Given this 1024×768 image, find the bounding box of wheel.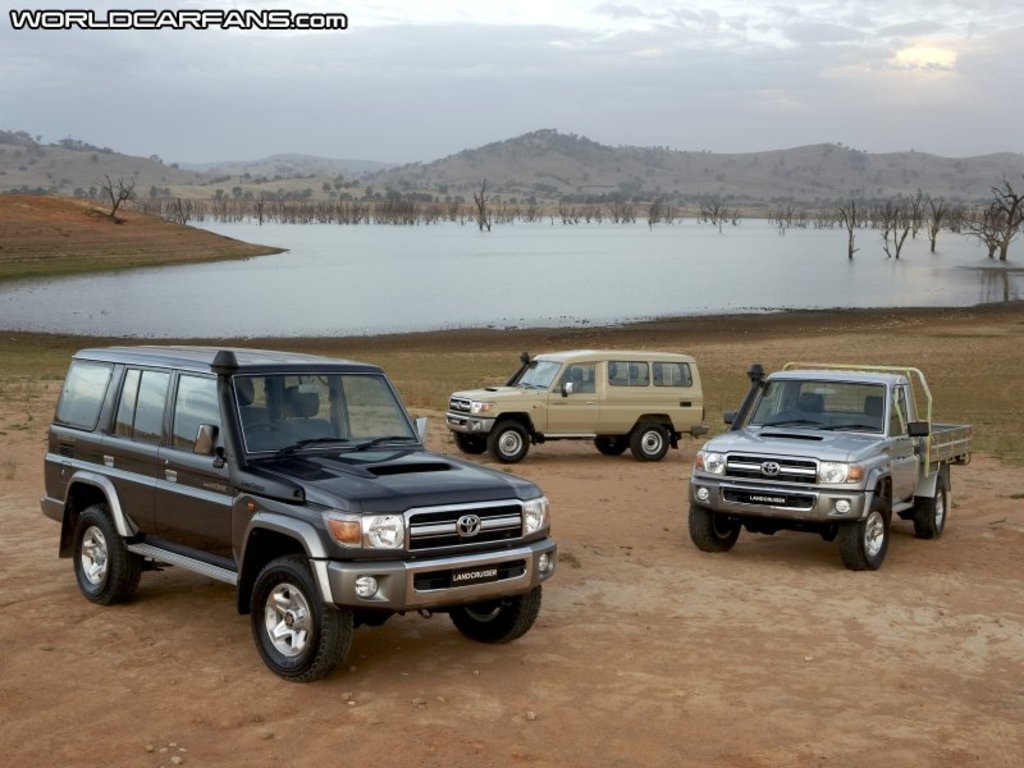
box(457, 433, 486, 454).
